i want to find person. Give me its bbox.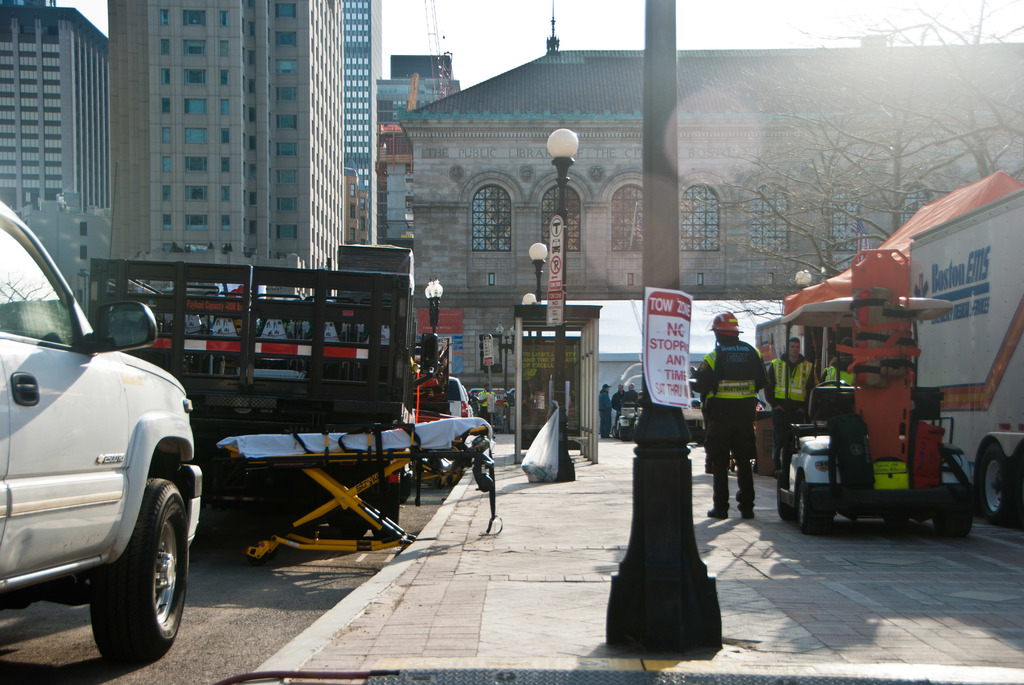
(824,343,851,379).
